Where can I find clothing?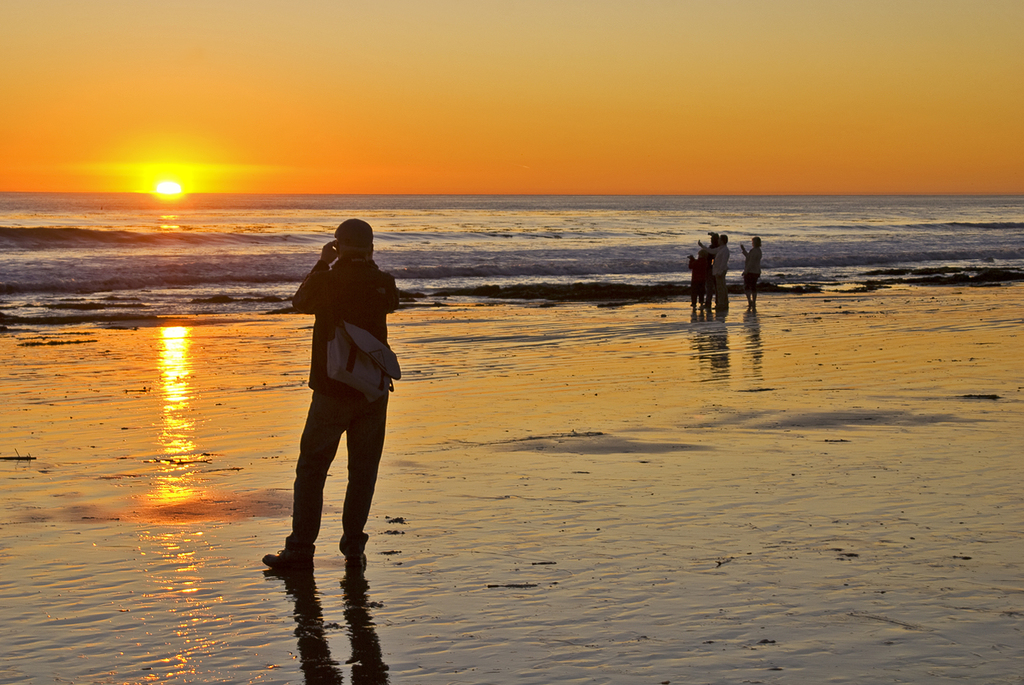
You can find it at (left=741, top=242, right=760, bottom=315).
